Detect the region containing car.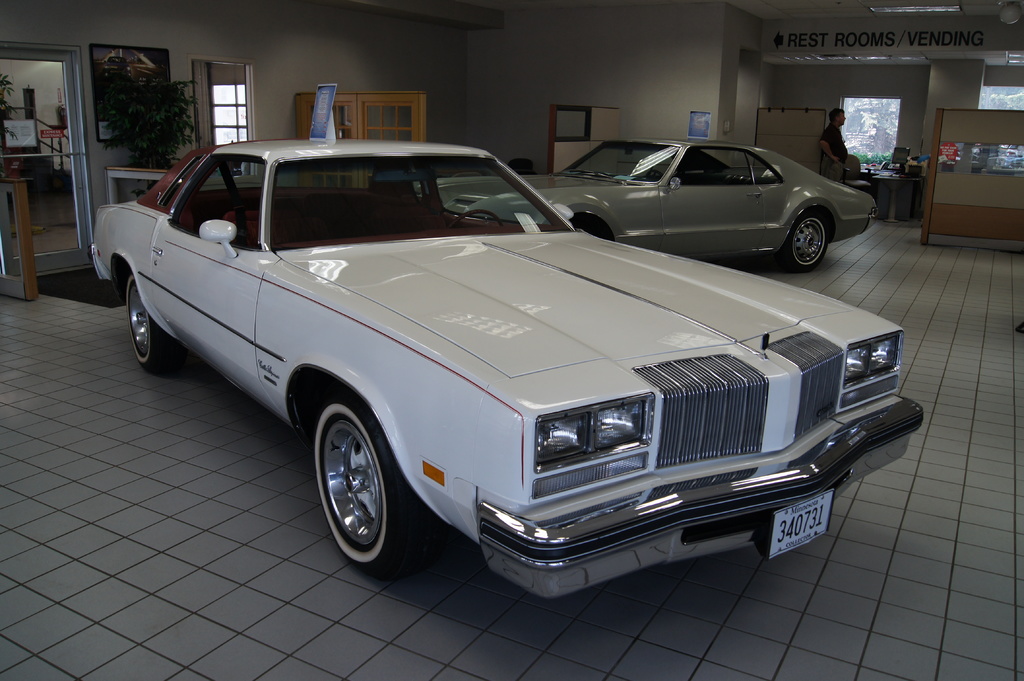
[97,138,927,578].
